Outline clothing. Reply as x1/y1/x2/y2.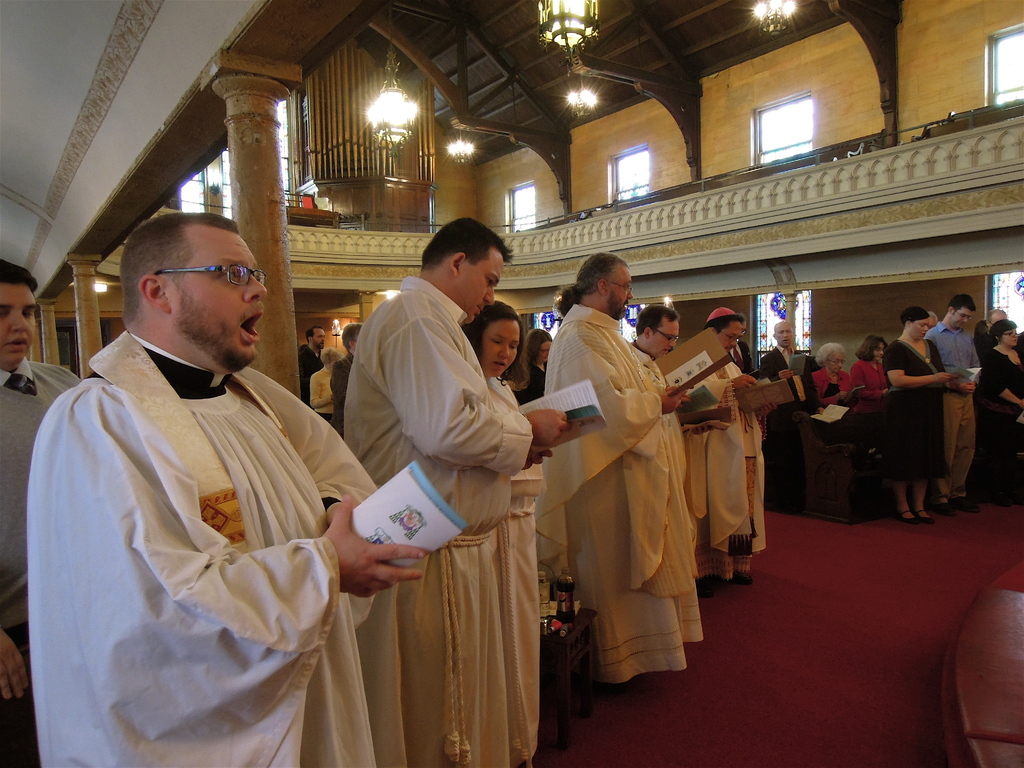
306/368/330/416.
